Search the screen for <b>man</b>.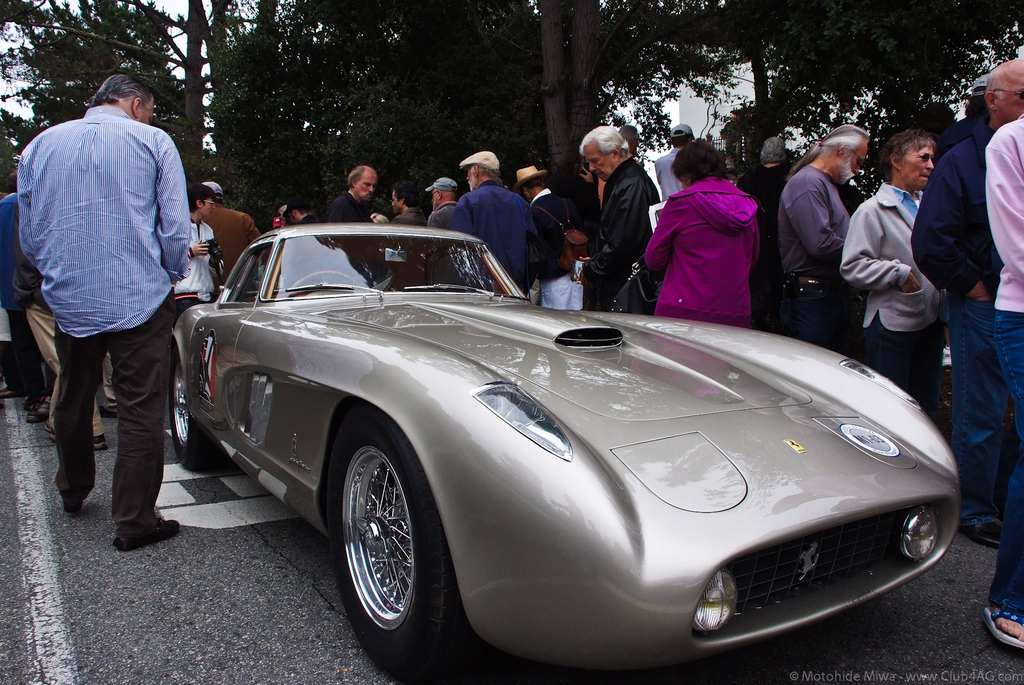
Found at <region>735, 133, 797, 330</region>.
